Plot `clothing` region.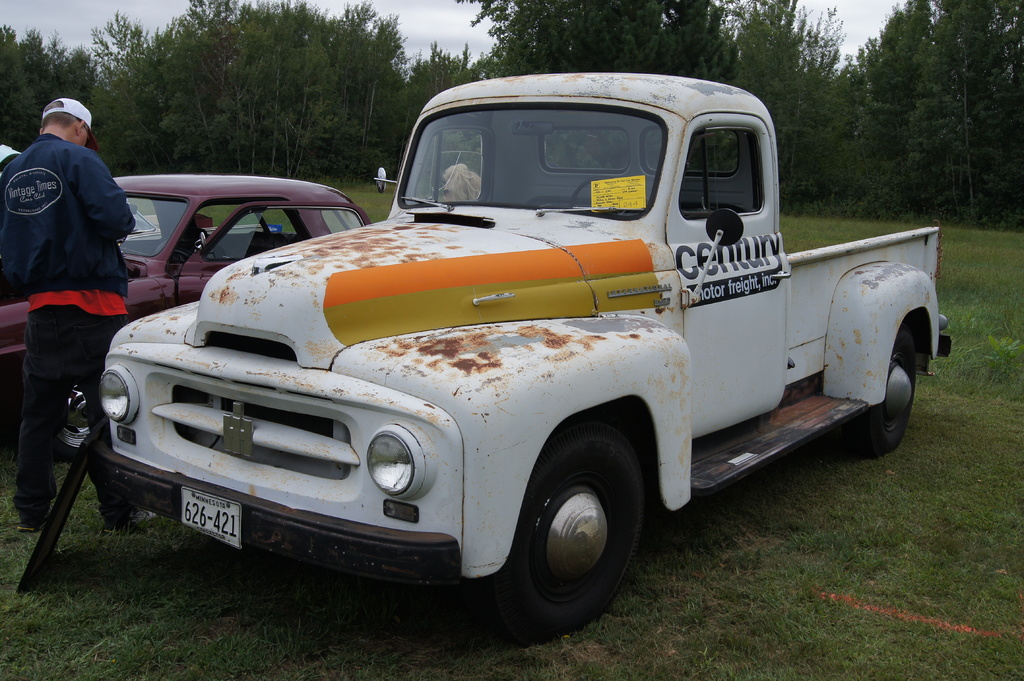
Plotted at box=[0, 131, 129, 525].
